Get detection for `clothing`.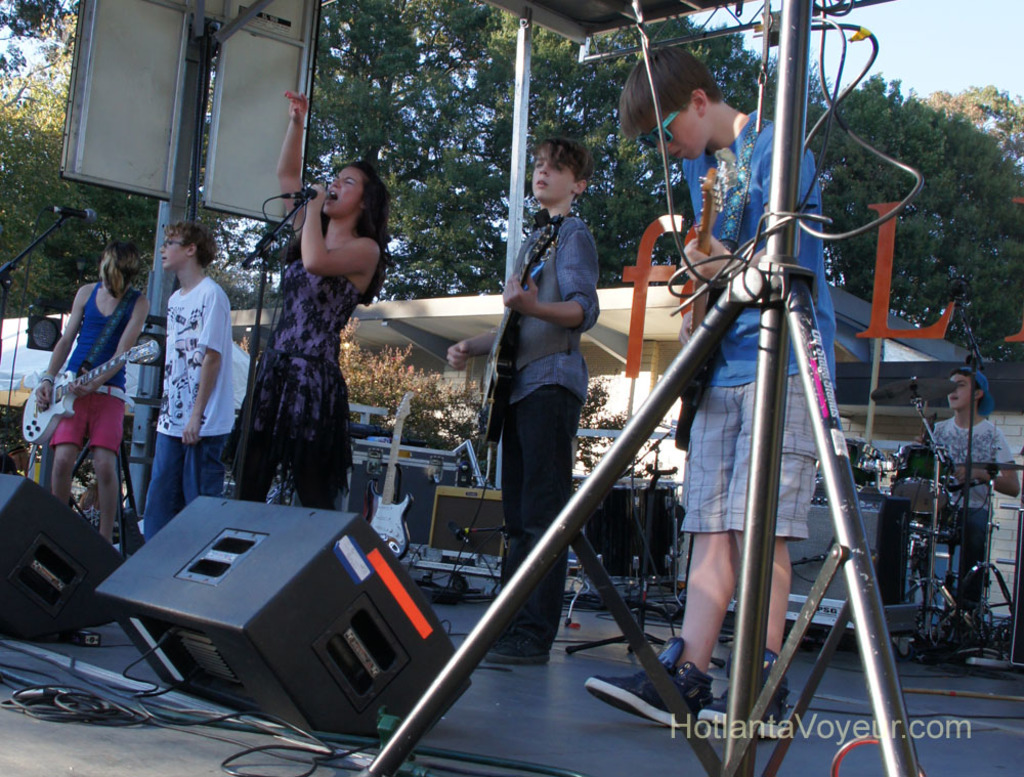
Detection: 218/246/366/517.
